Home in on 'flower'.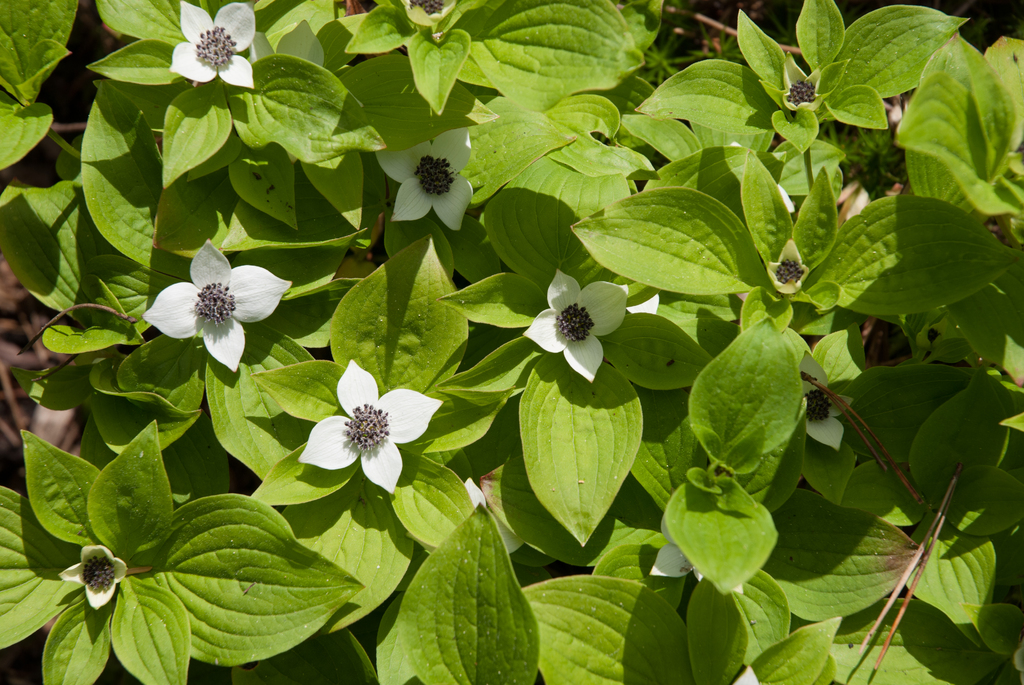
Homed in at {"x1": 58, "y1": 547, "x2": 129, "y2": 615}.
